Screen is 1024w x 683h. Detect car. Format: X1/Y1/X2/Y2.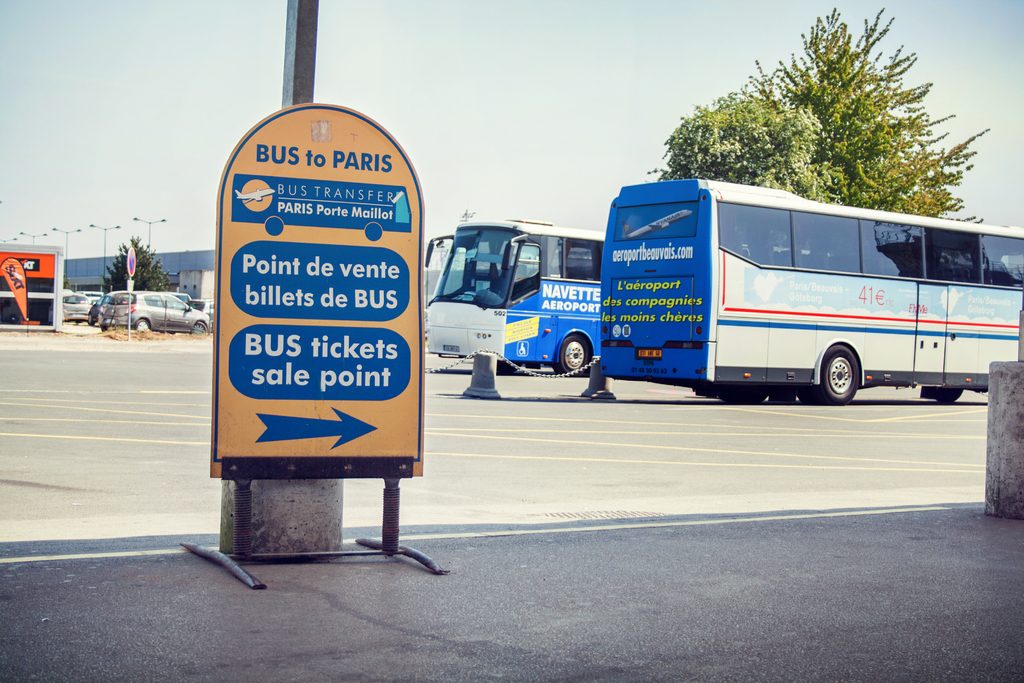
95/286/214/335.
